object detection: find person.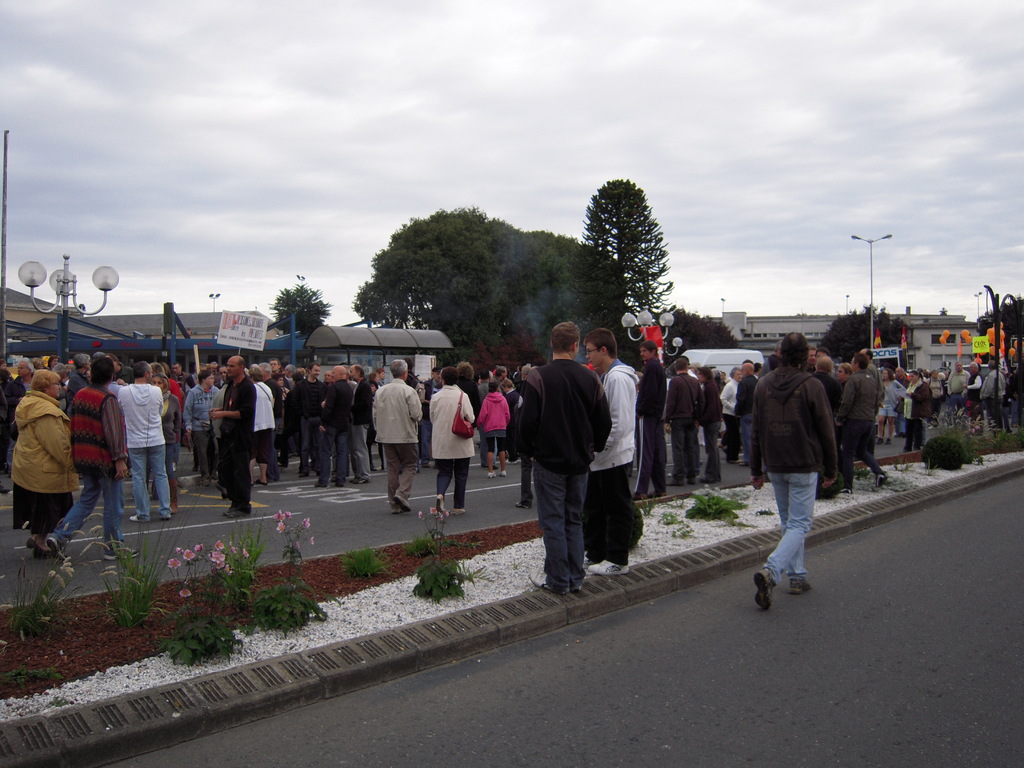
(left=875, top=368, right=903, bottom=444).
